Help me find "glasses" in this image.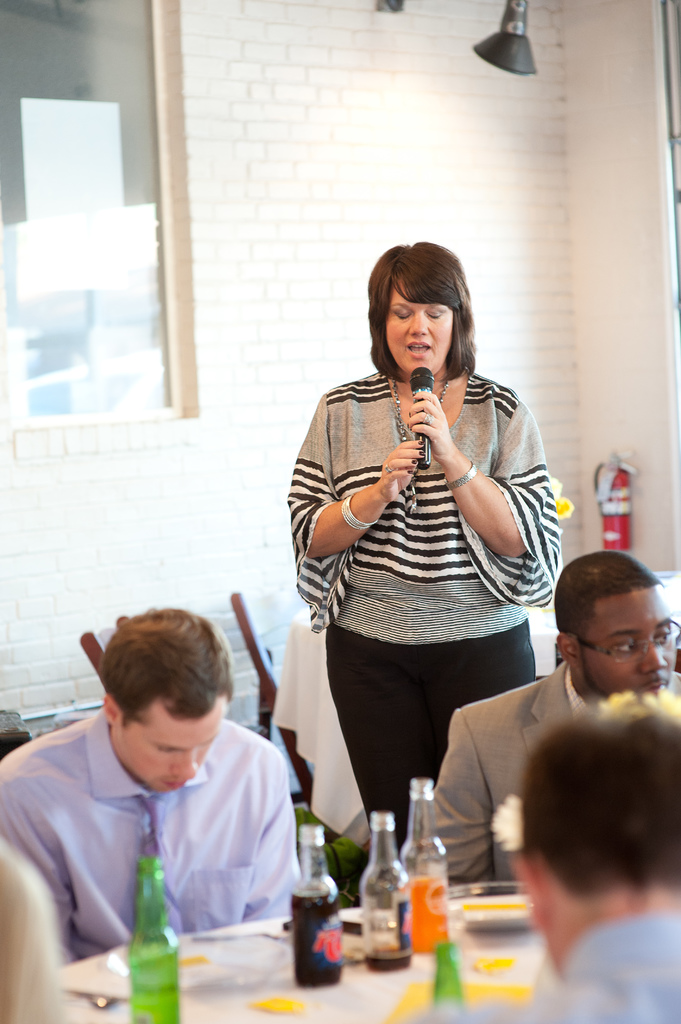
Found it: locate(577, 612, 680, 660).
